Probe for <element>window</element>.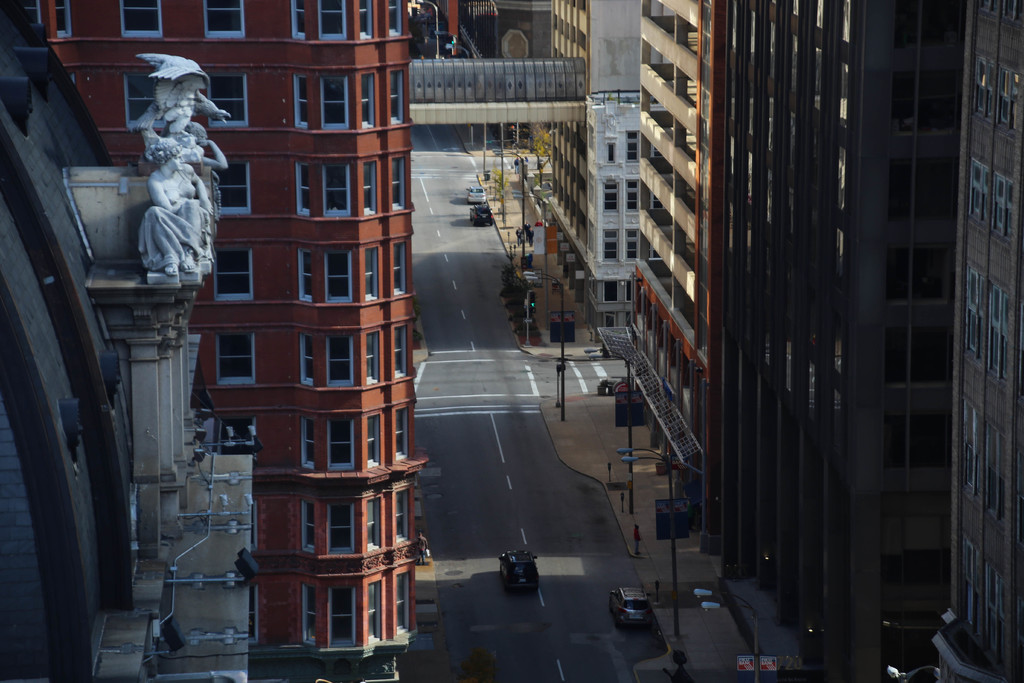
Probe result: x1=112, y1=0, x2=161, y2=44.
